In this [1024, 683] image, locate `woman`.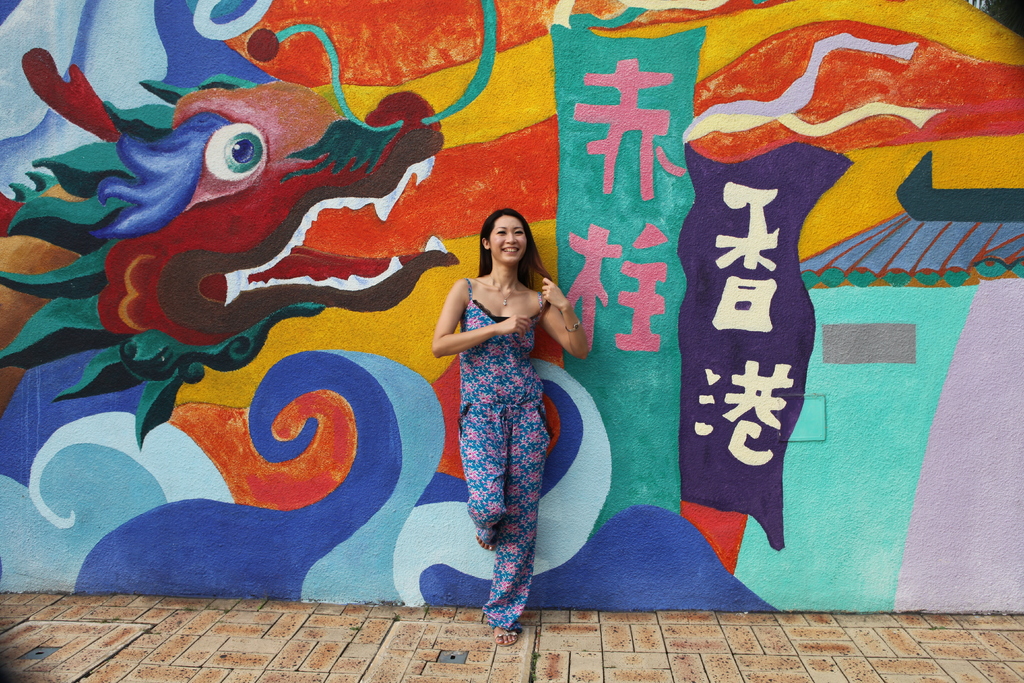
Bounding box: detection(422, 192, 596, 618).
